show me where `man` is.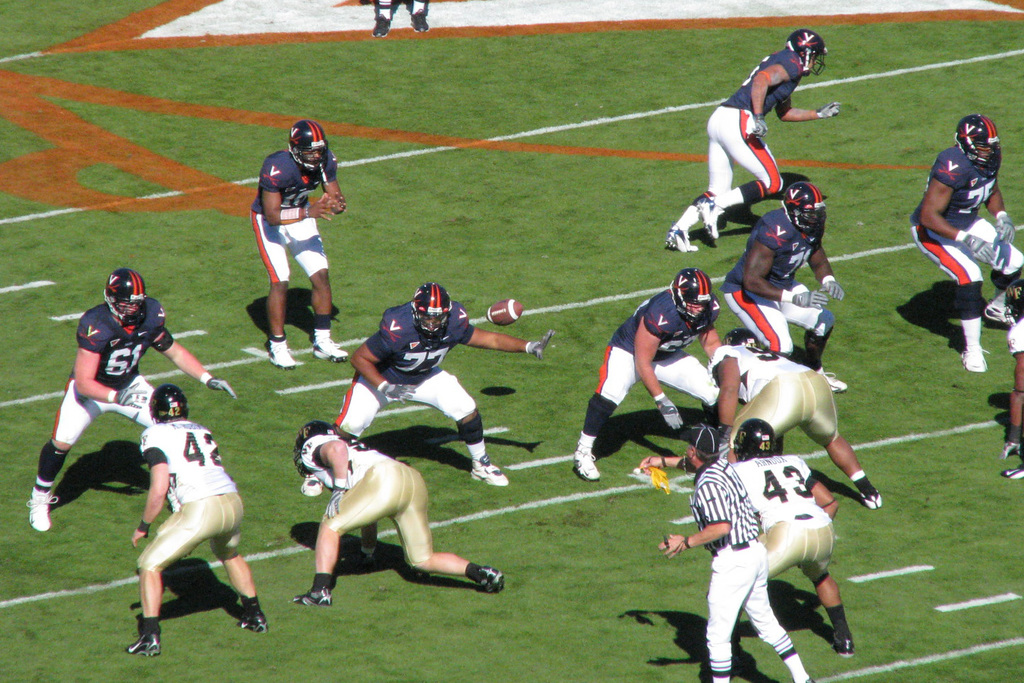
`man` is at 665/28/841/253.
